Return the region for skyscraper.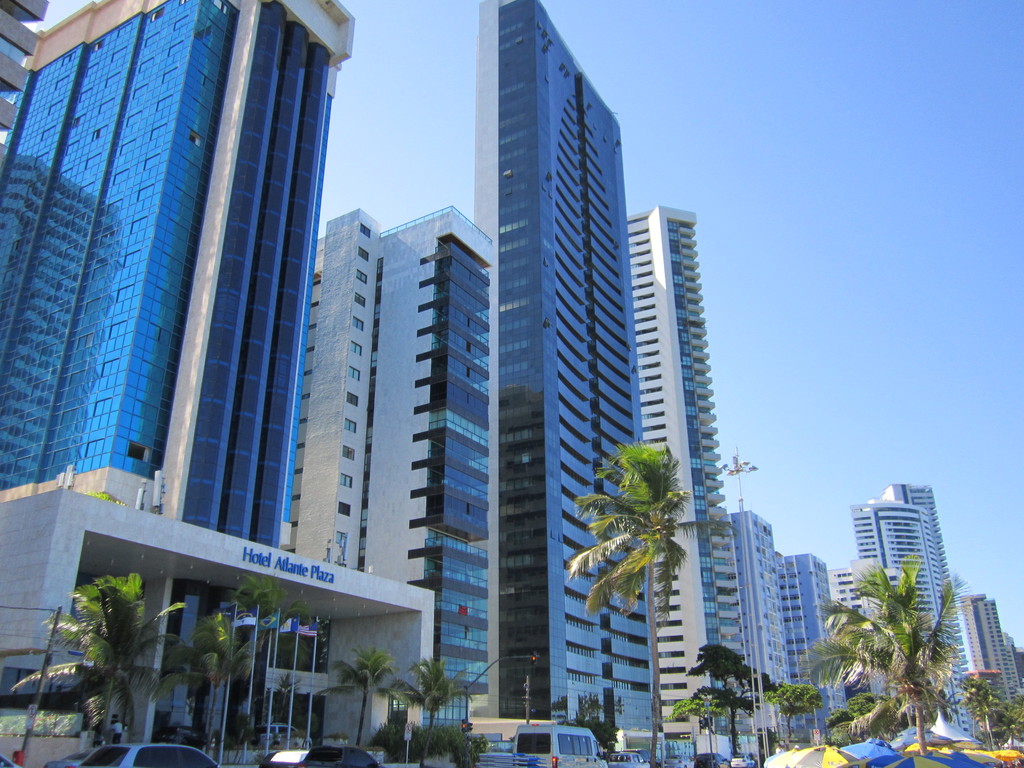
(x1=626, y1=207, x2=764, y2=757).
